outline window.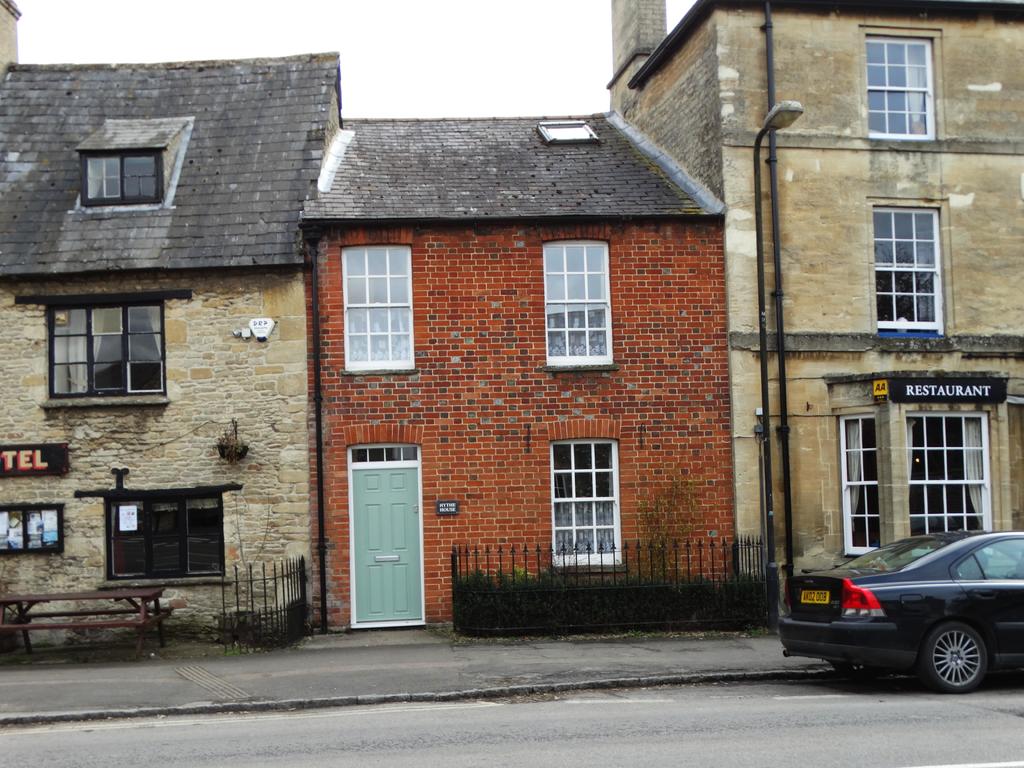
Outline: detection(42, 278, 168, 418).
